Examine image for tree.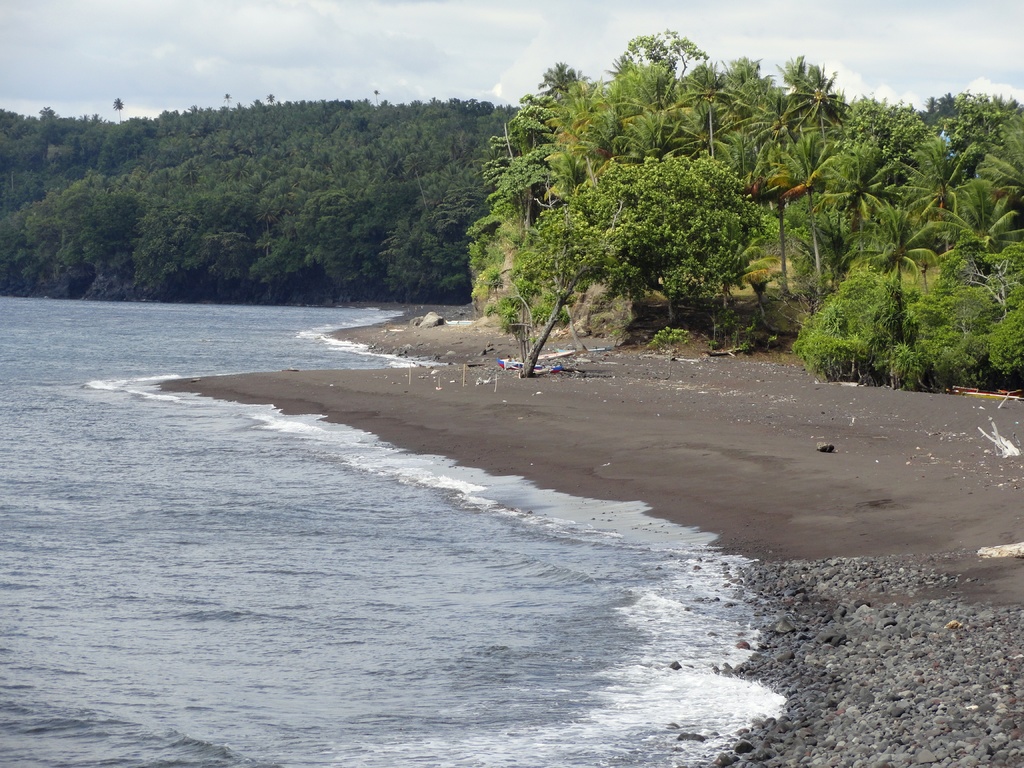
Examination result: {"x1": 372, "y1": 88, "x2": 378, "y2": 106}.
